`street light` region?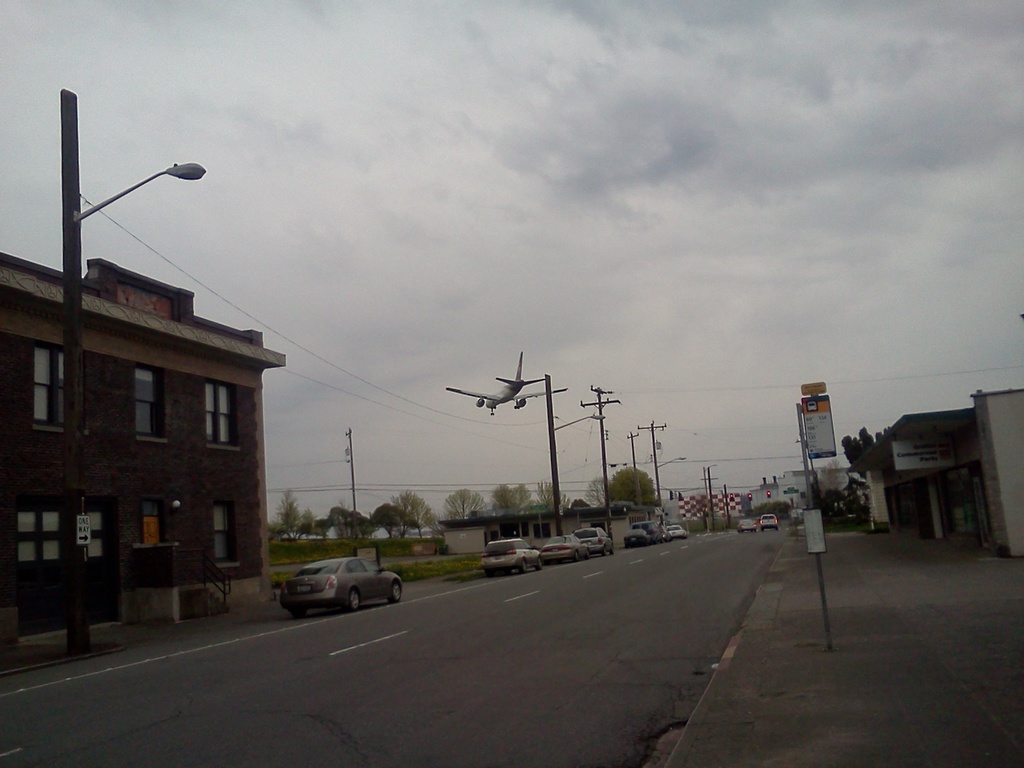
bbox(61, 97, 214, 653)
